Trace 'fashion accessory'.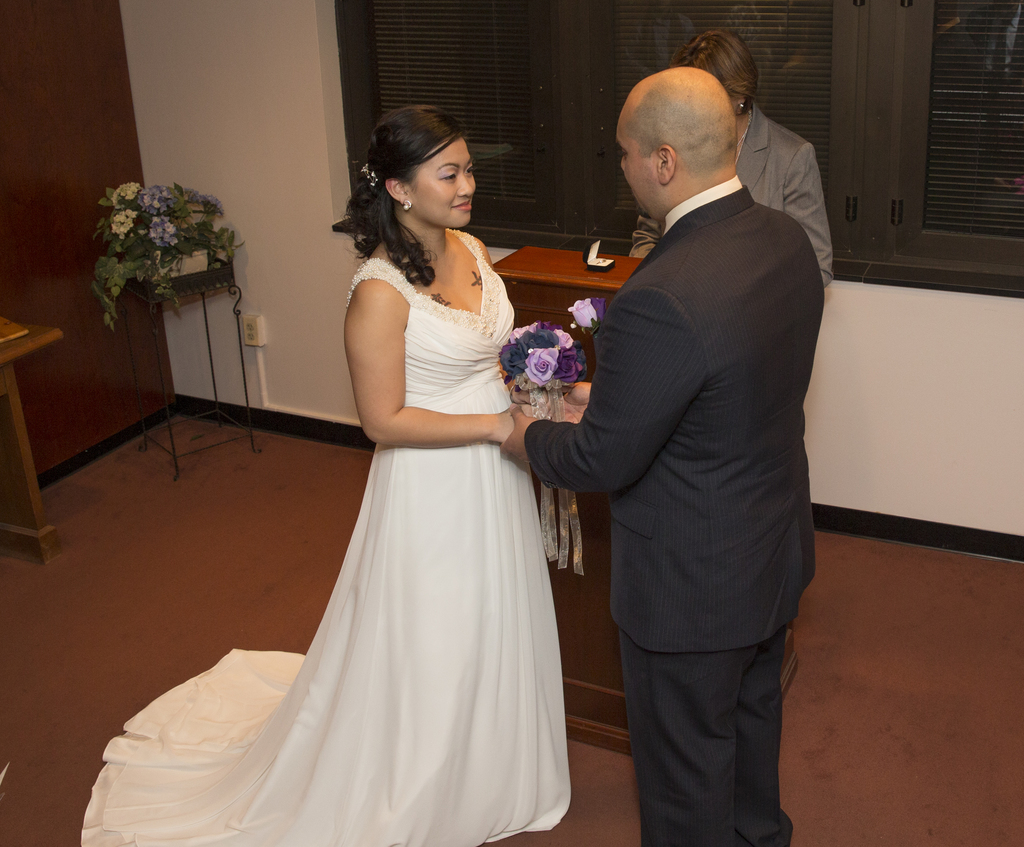
Traced to [401, 198, 412, 211].
